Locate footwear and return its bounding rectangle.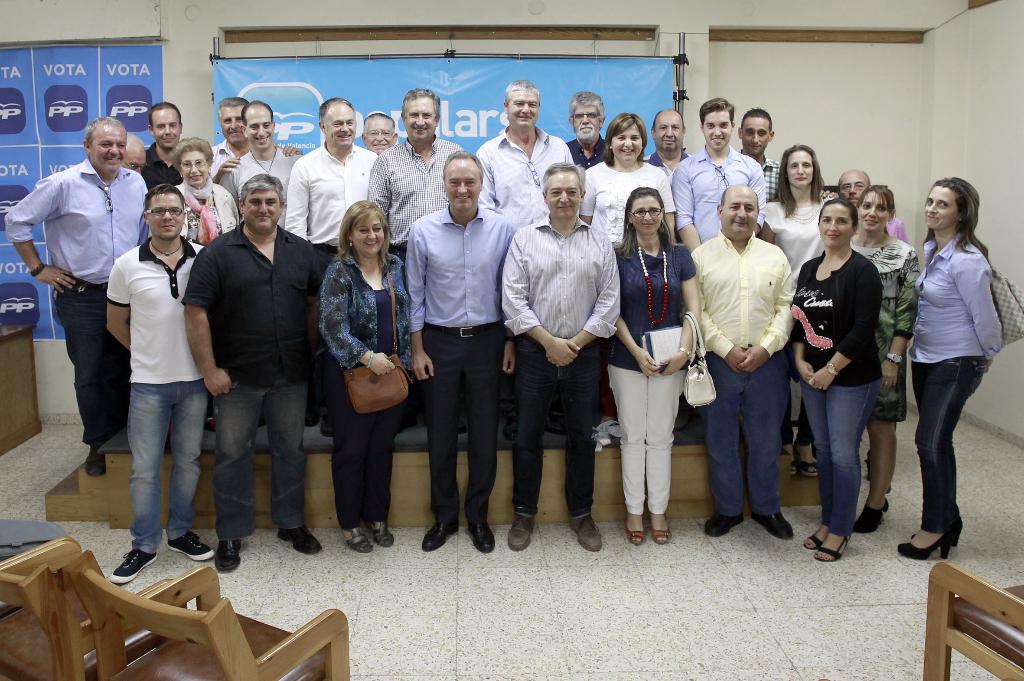
x1=509, y1=508, x2=534, y2=552.
